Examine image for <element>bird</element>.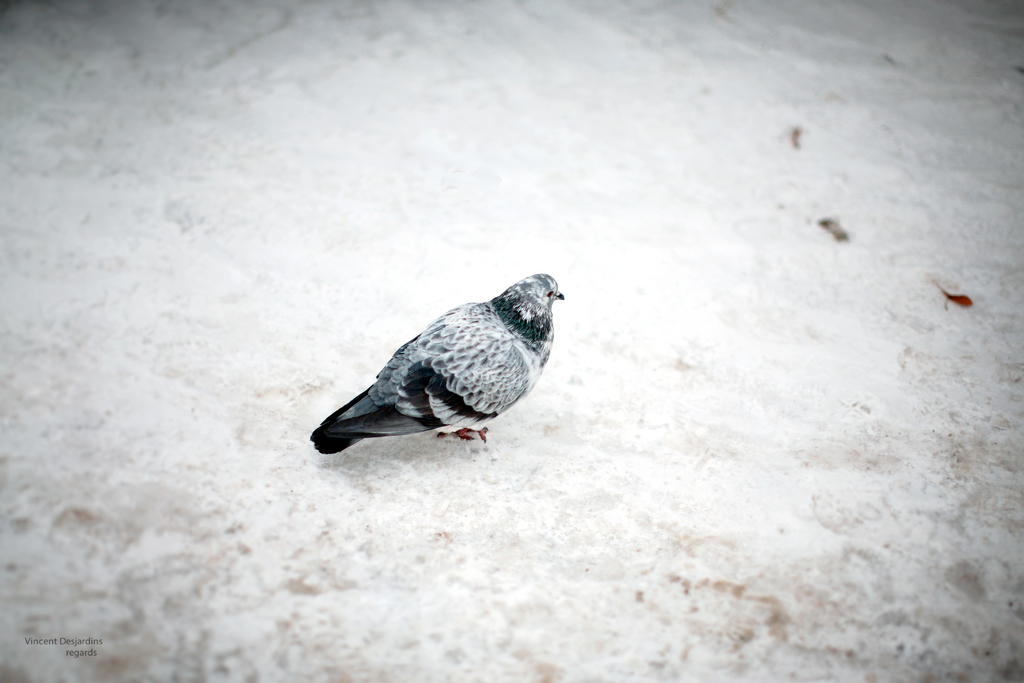
Examination result: detection(303, 270, 563, 456).
